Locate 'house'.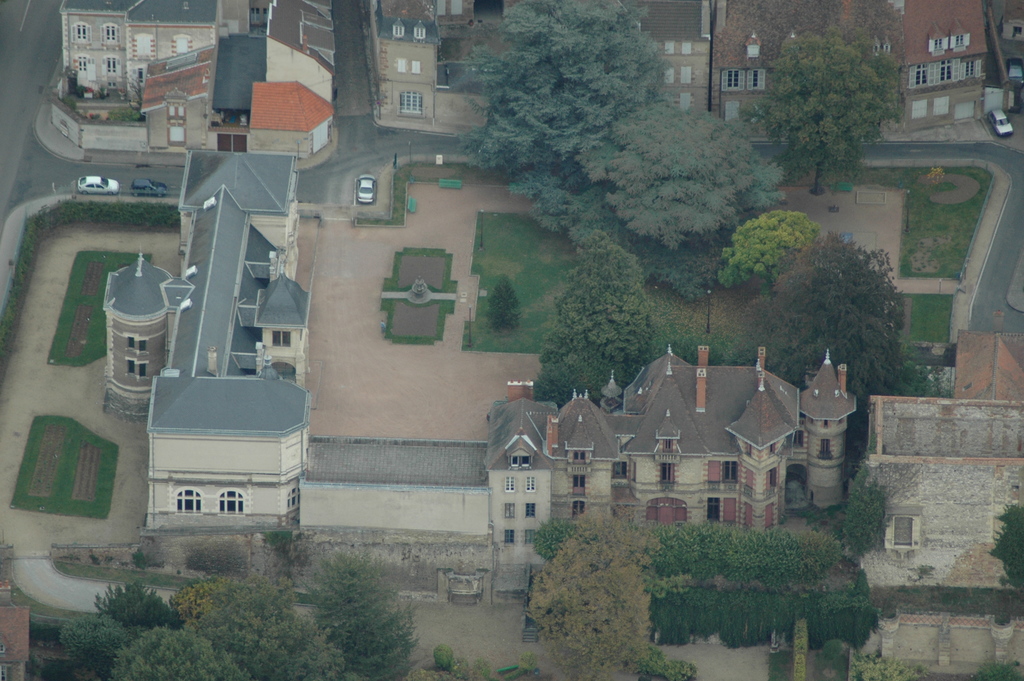
Bounding box: {"x1": 372, "y1": 9, "x2": 499, "y2": 129}.
